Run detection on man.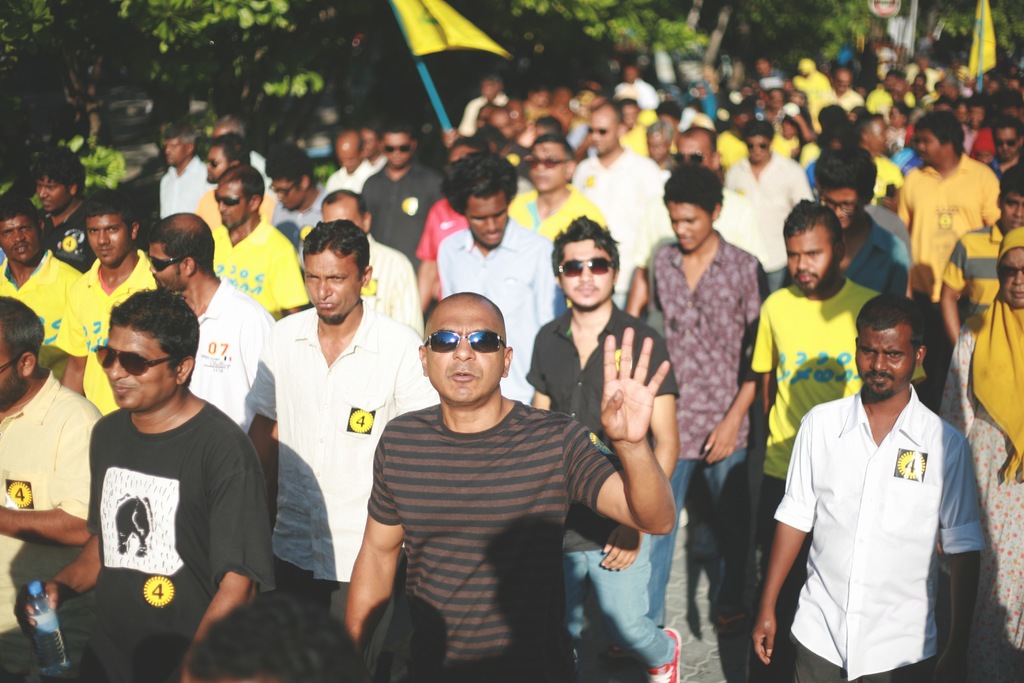
Result: region(620, 132, 764, 321).
